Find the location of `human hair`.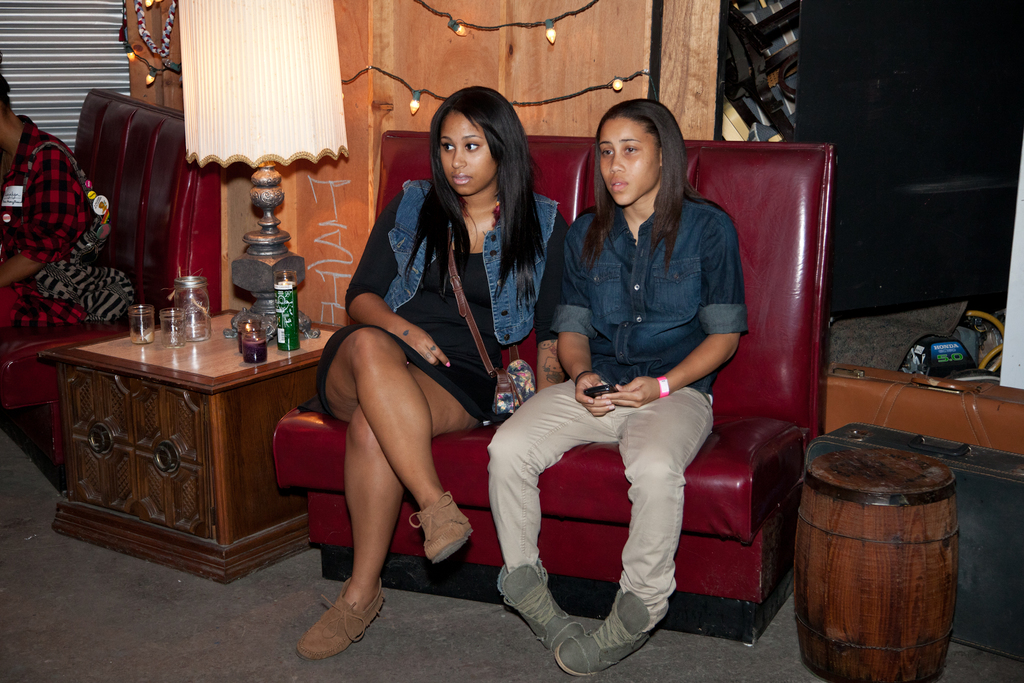
Location: <bbox>400, 82, 550, 315</bbox>.
